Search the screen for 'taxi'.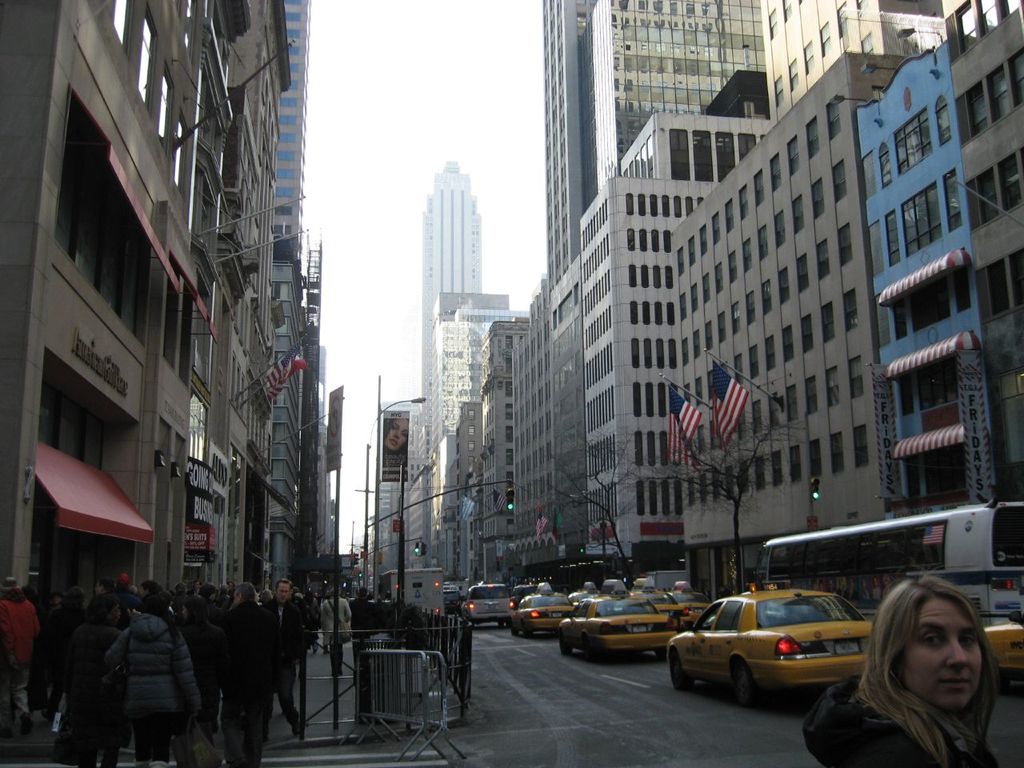
Found at 978:613:1023:687.
